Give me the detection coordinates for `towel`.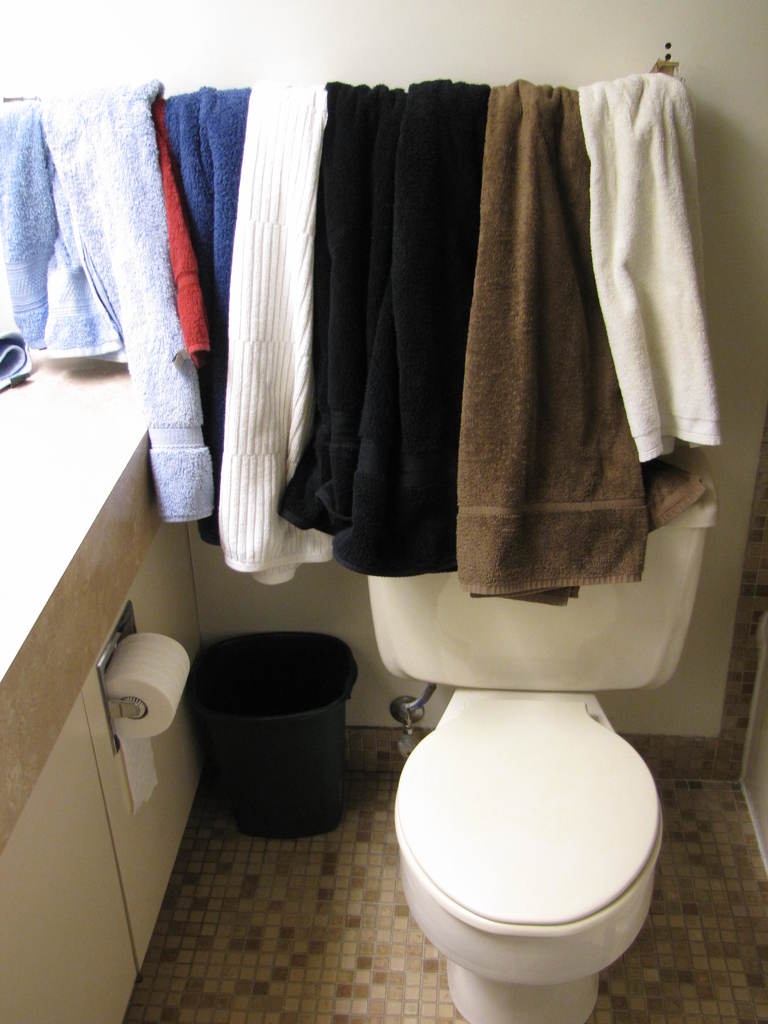
box=[452, 72, 710, 609].
